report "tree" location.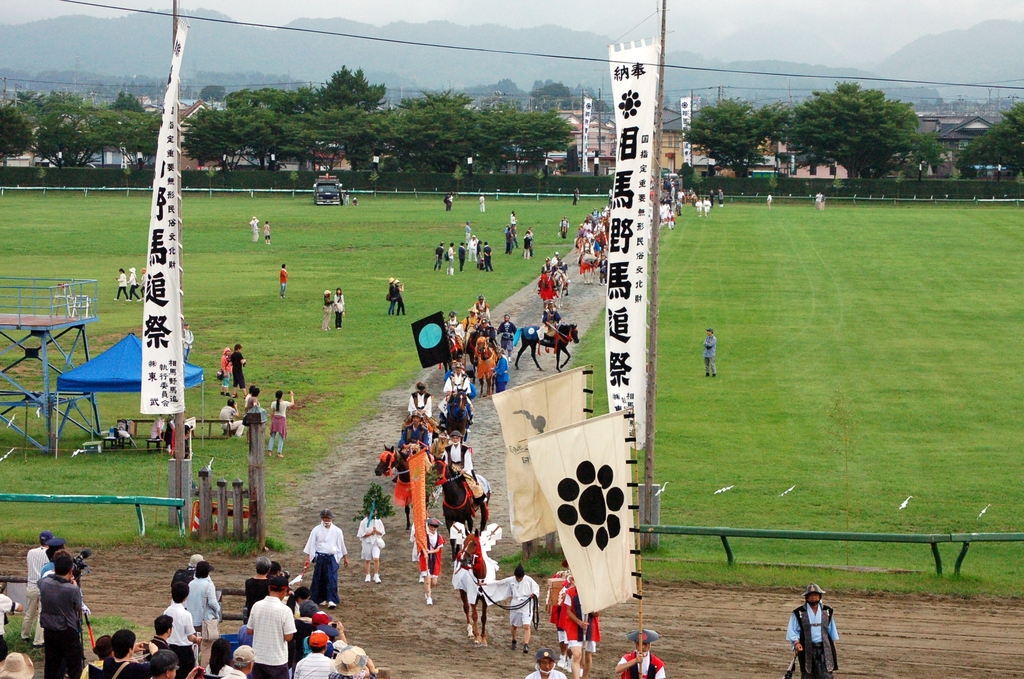
Report: 92 110 160 166.
